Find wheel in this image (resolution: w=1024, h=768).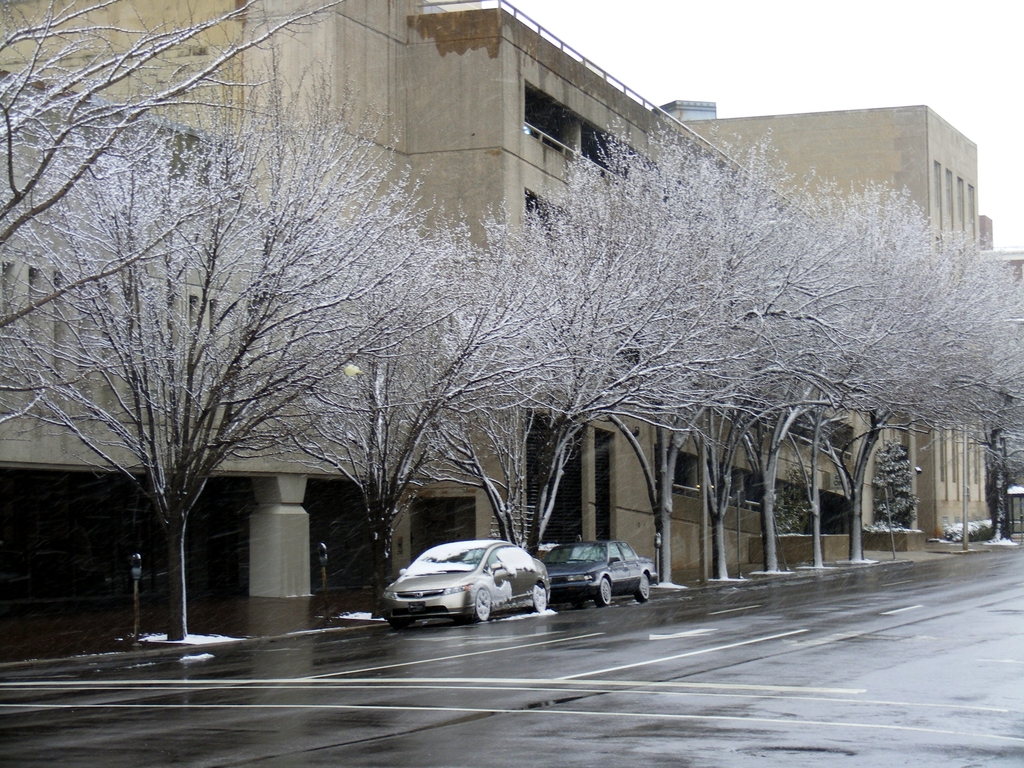
469, 591, 493, 625.
